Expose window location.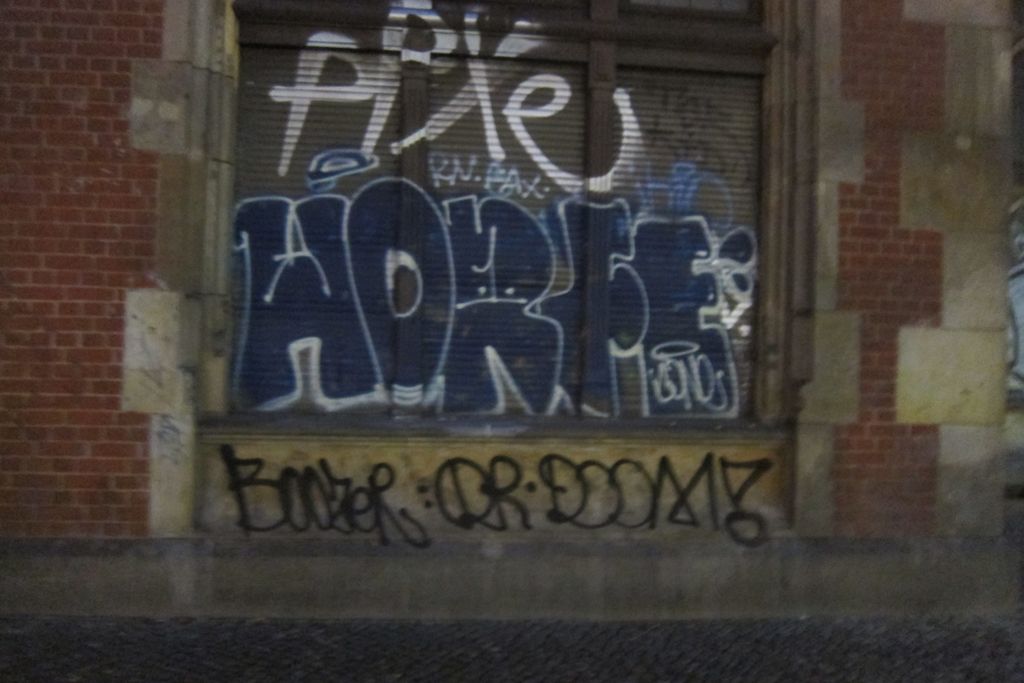
Exposed at {"left": 162, "top": 0, "right": 790, "bottom": 586}.
